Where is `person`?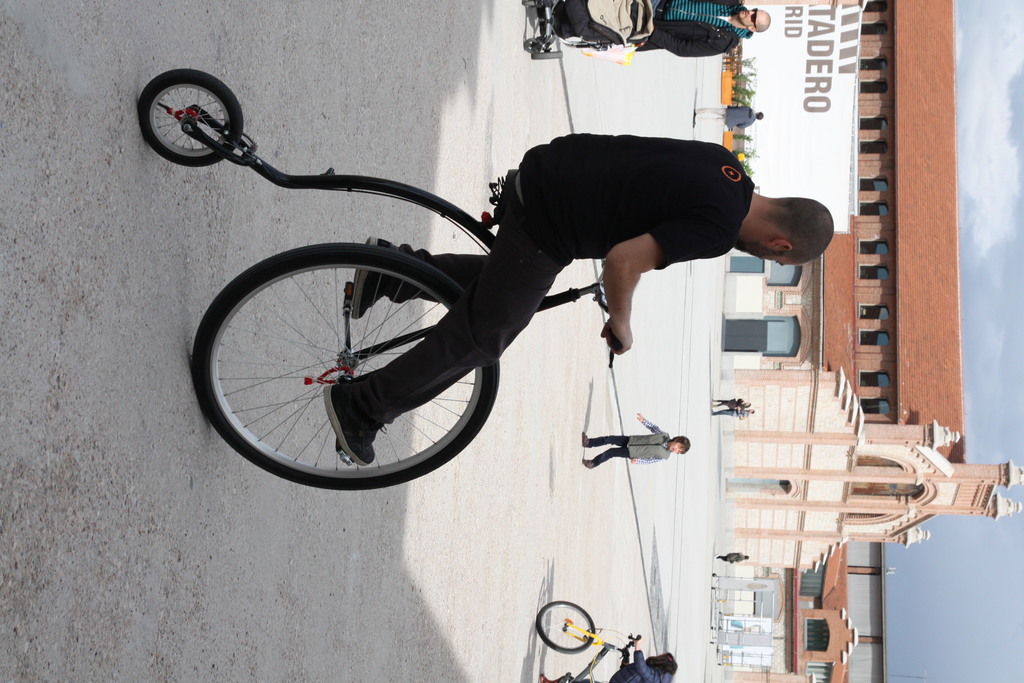
box(709, 406, 755, 420).
